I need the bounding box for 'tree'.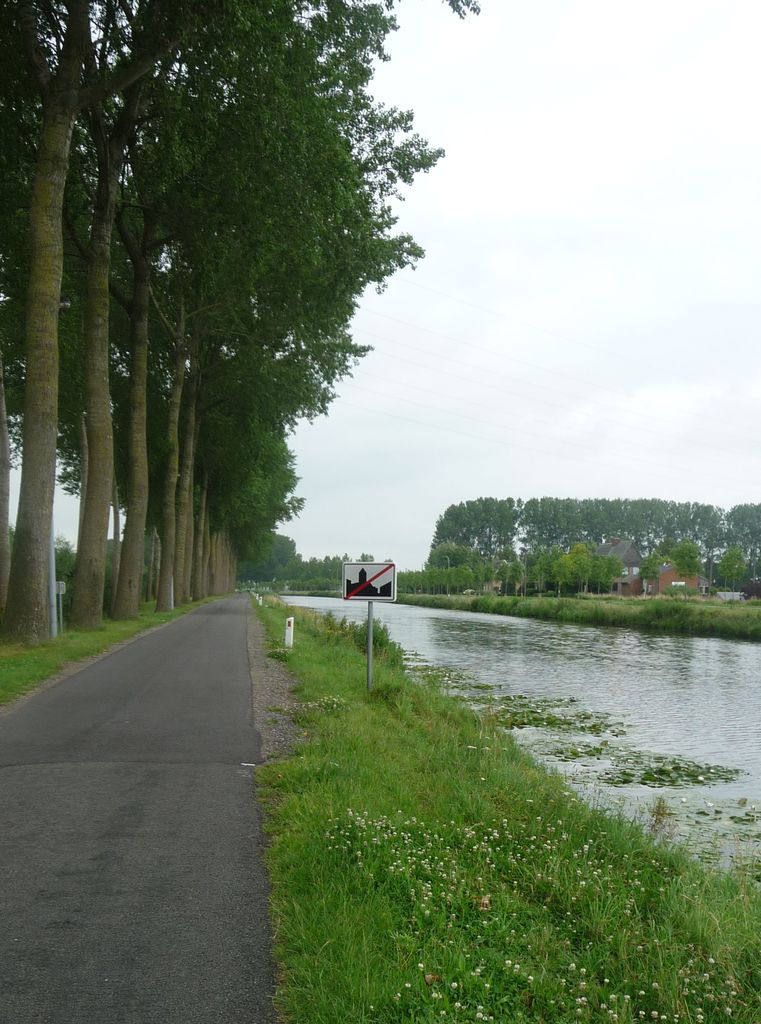
Here it is: <bbox>667, 531, 700, 600</bbox>.
